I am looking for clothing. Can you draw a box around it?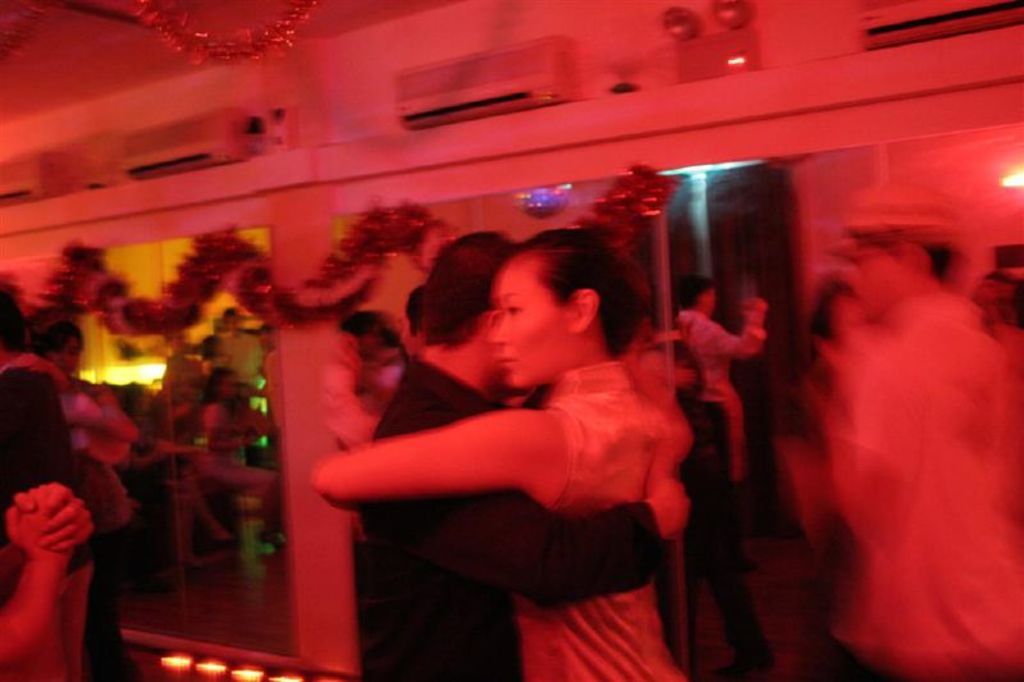
Sure, the bounding box is {"left": 512, "top": 360, "right": 686, "bottom": 681}.
